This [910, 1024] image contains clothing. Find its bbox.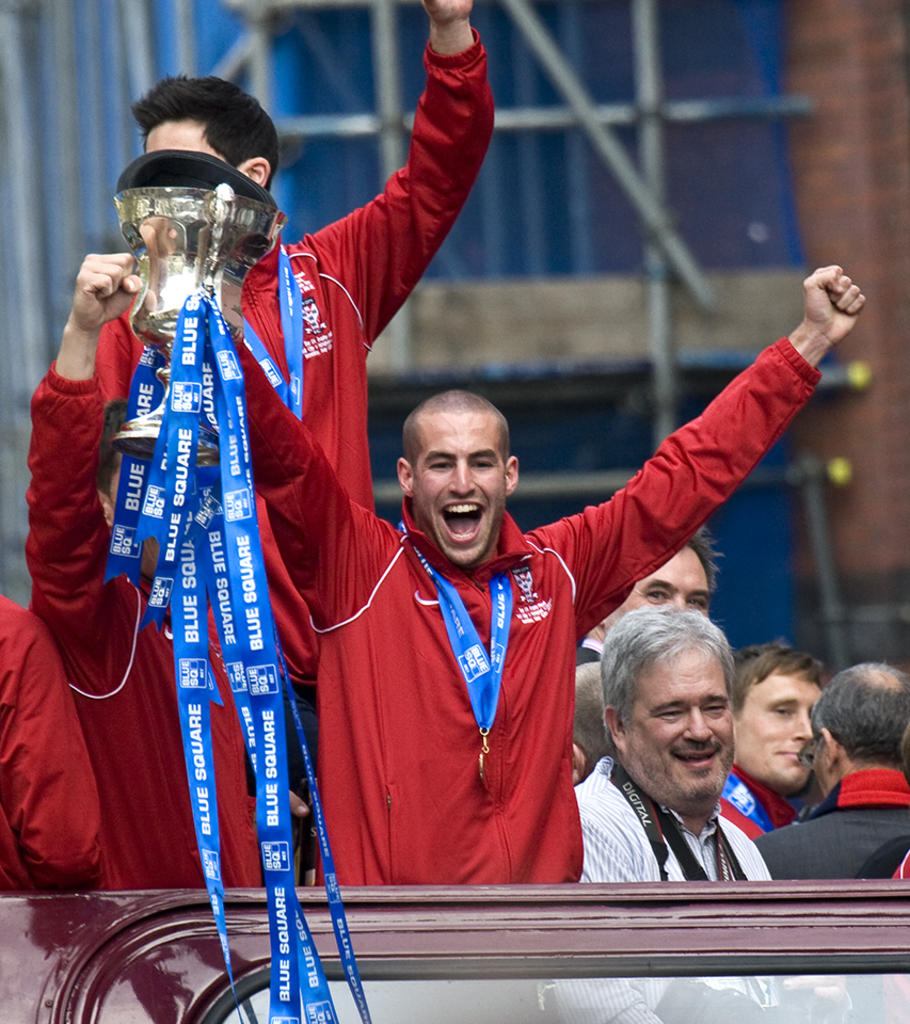
{"x1": 570, "y1": 752, "x2": 765, "y2": 891}.
